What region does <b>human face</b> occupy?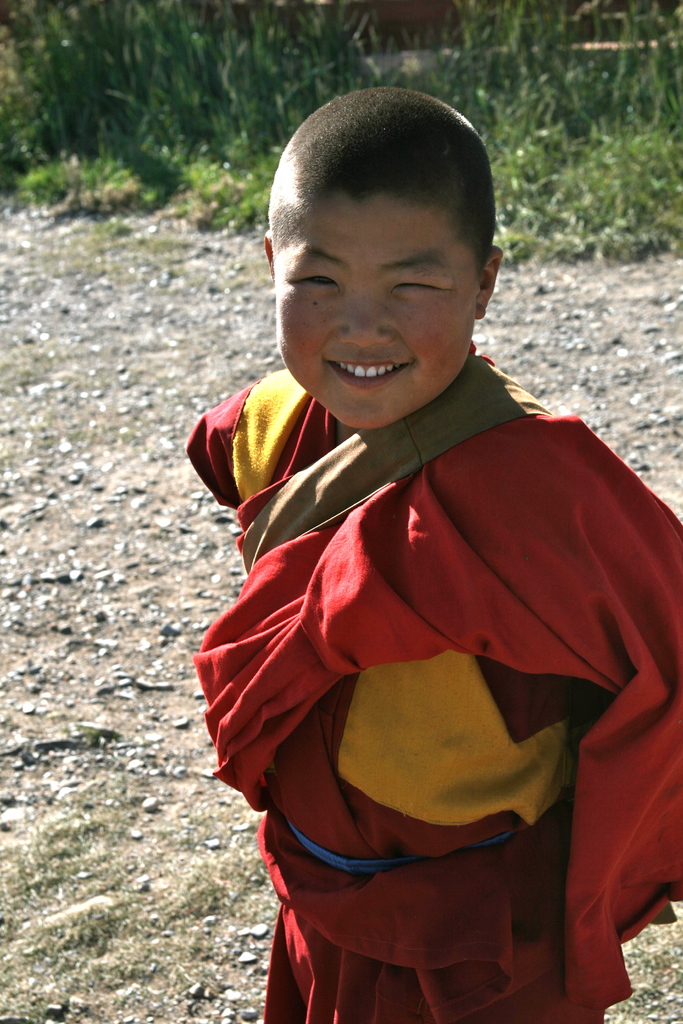
[left=270, top=146, right=498, bottom=412].
